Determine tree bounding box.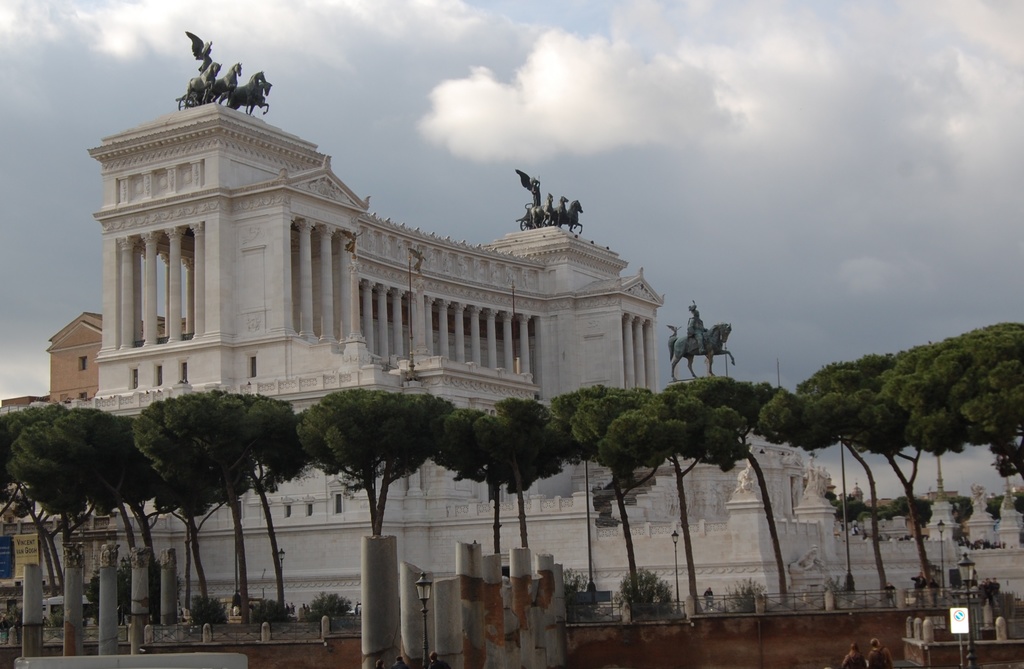
Determined: 84,410,157,595.
